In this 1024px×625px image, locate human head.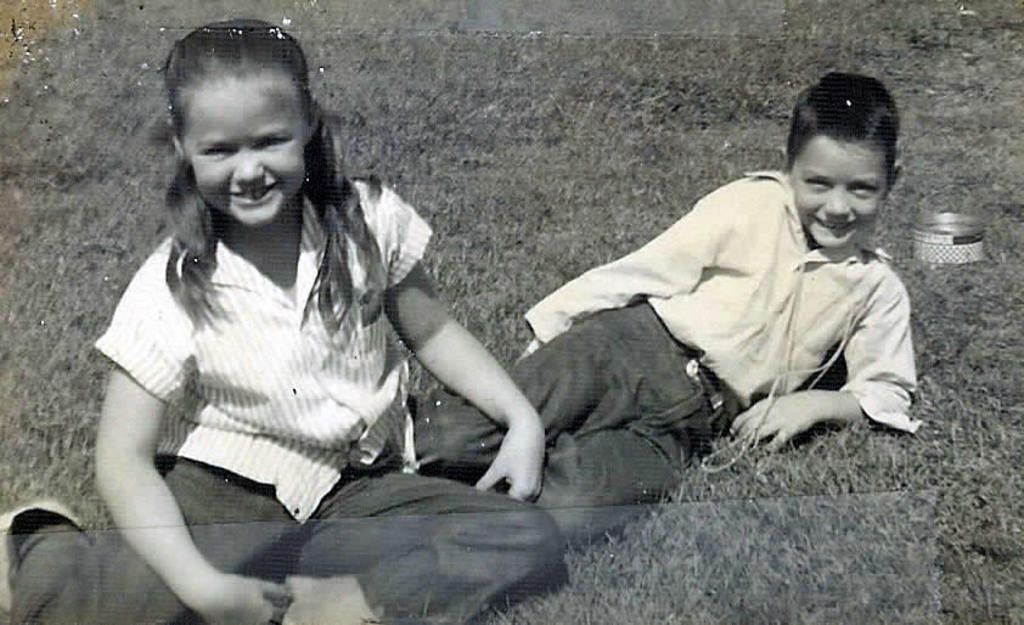
Bounding box: bbox=[788, 77, 915, 270].
